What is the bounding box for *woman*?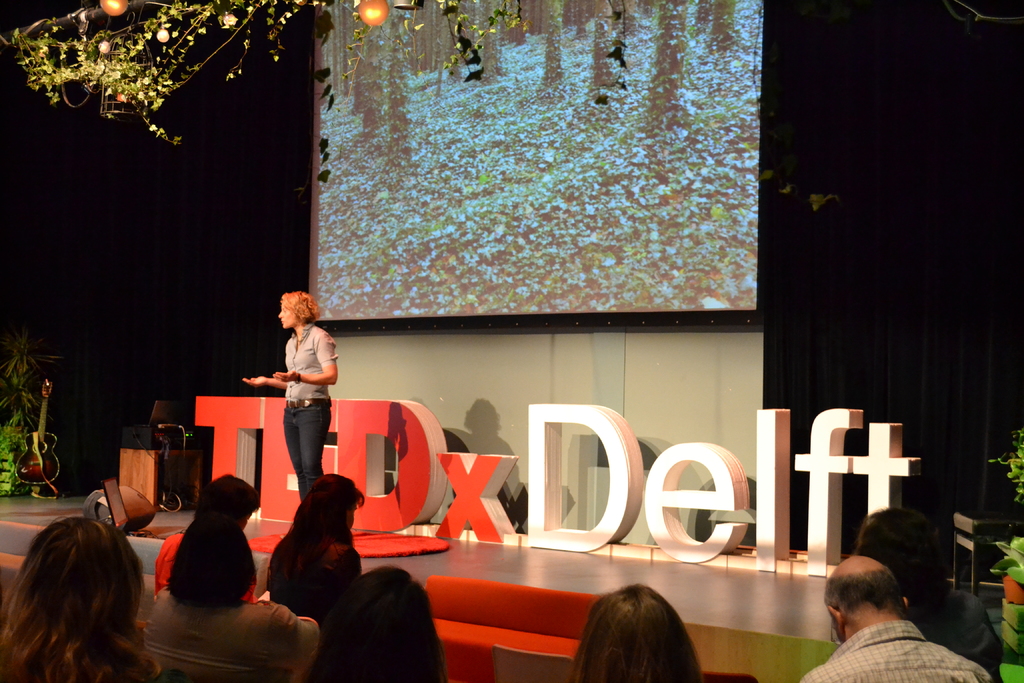
(255, 296, 335, 539).
